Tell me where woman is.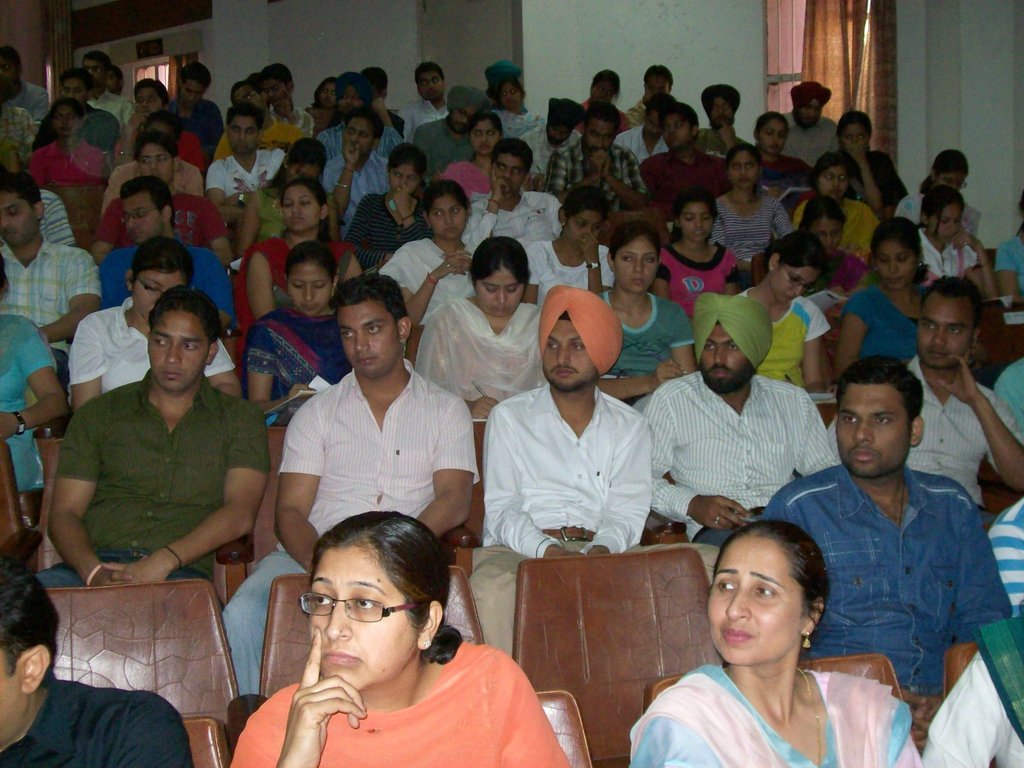
woman is at rect(444, 102, 499, 177).
